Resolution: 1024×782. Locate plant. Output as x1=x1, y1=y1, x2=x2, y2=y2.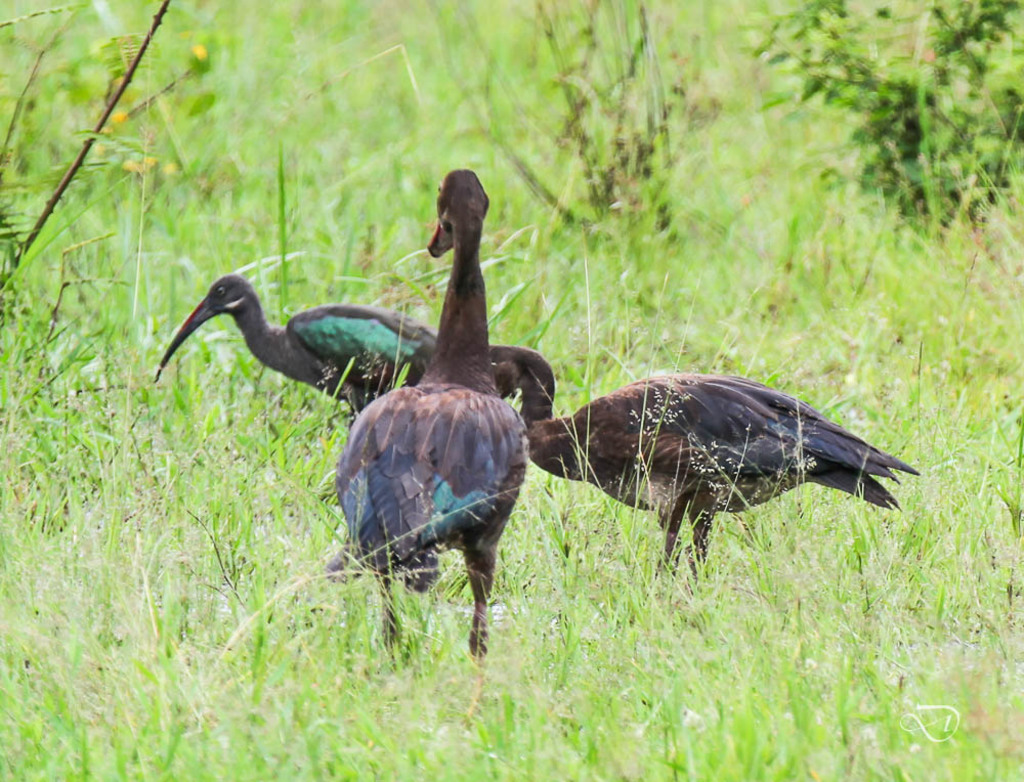
x1=0, y1=0, x2=1023, y2=781.
